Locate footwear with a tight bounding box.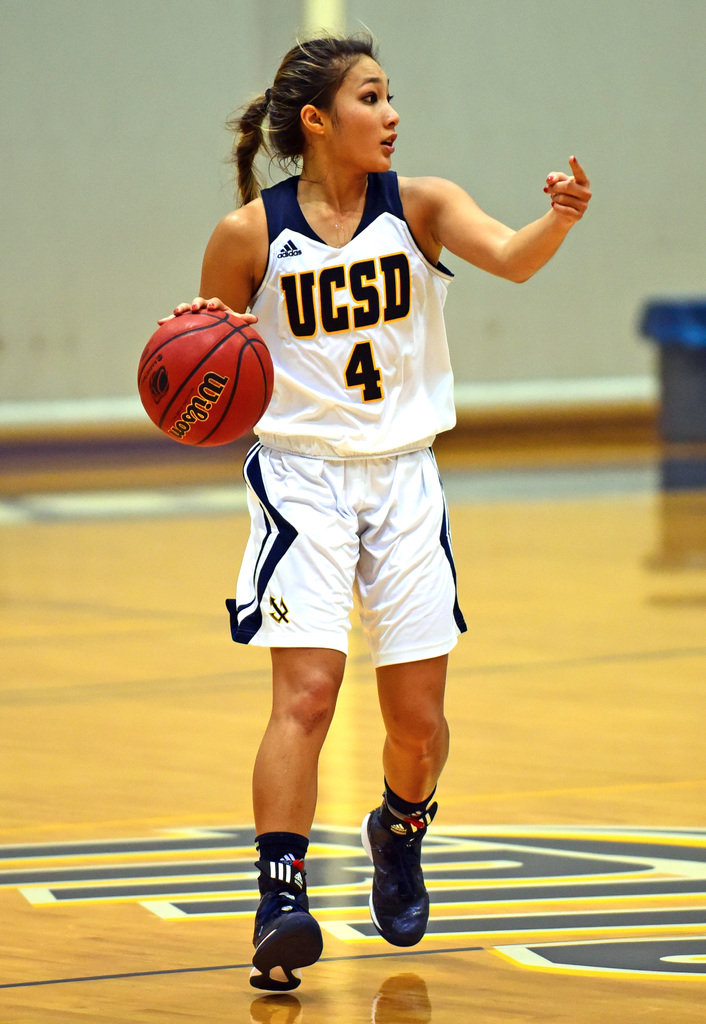
<region>361, 788, 445, 961</region>.
